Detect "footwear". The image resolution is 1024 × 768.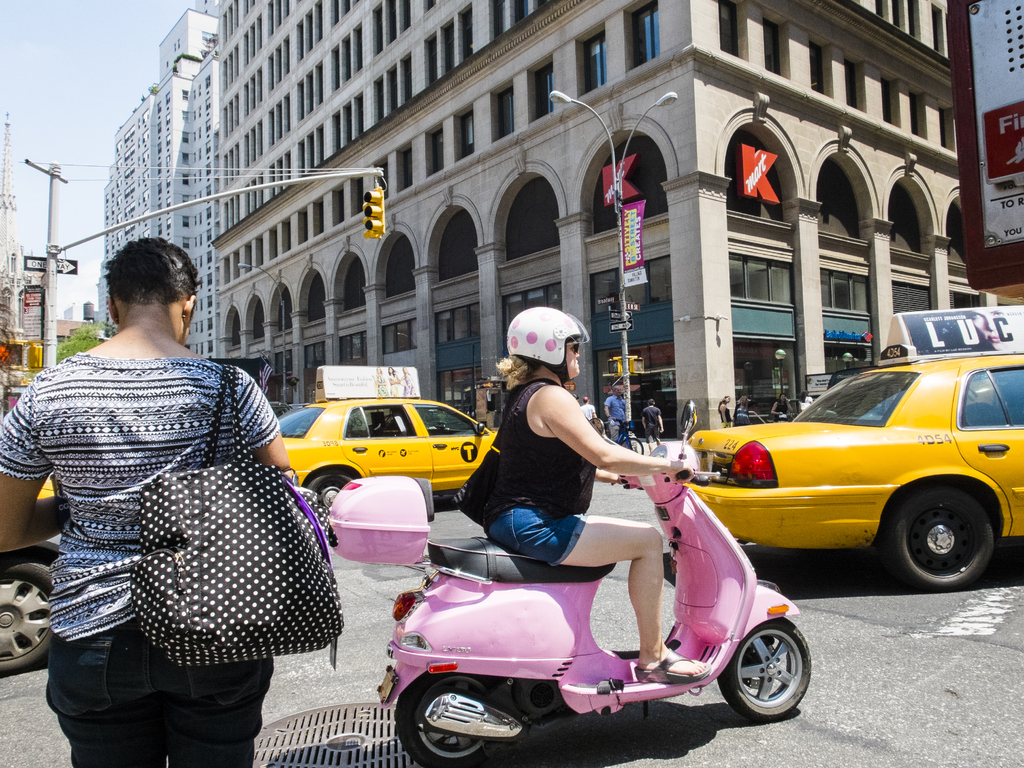
(left=631, top=645, right=710, bottom=687).
